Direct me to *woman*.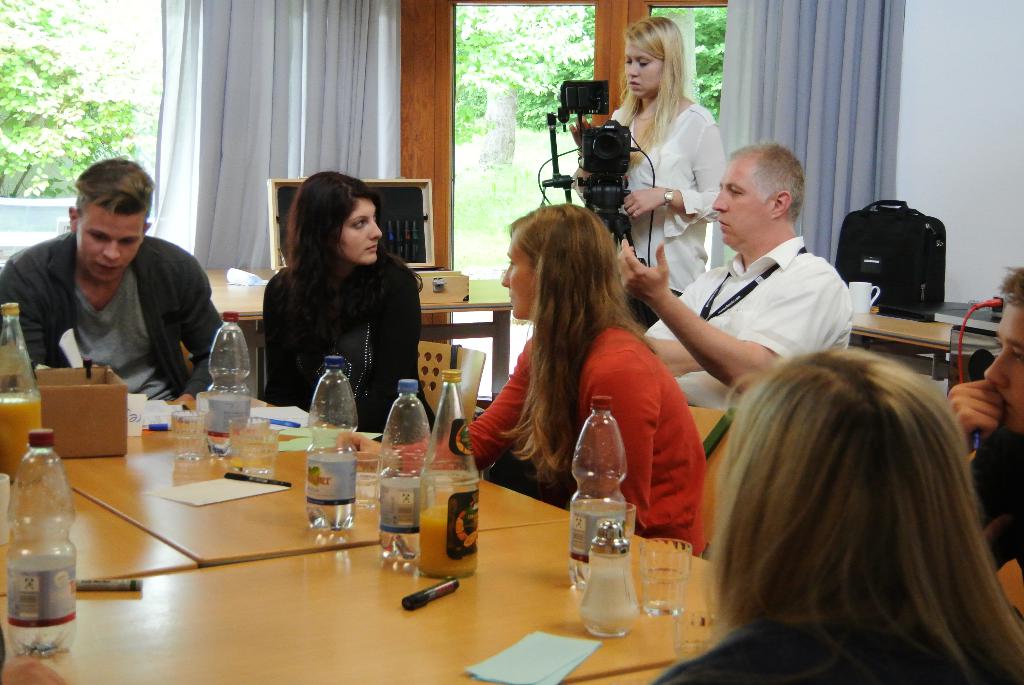
Direction: bbox(241, 172, 433, 430).
